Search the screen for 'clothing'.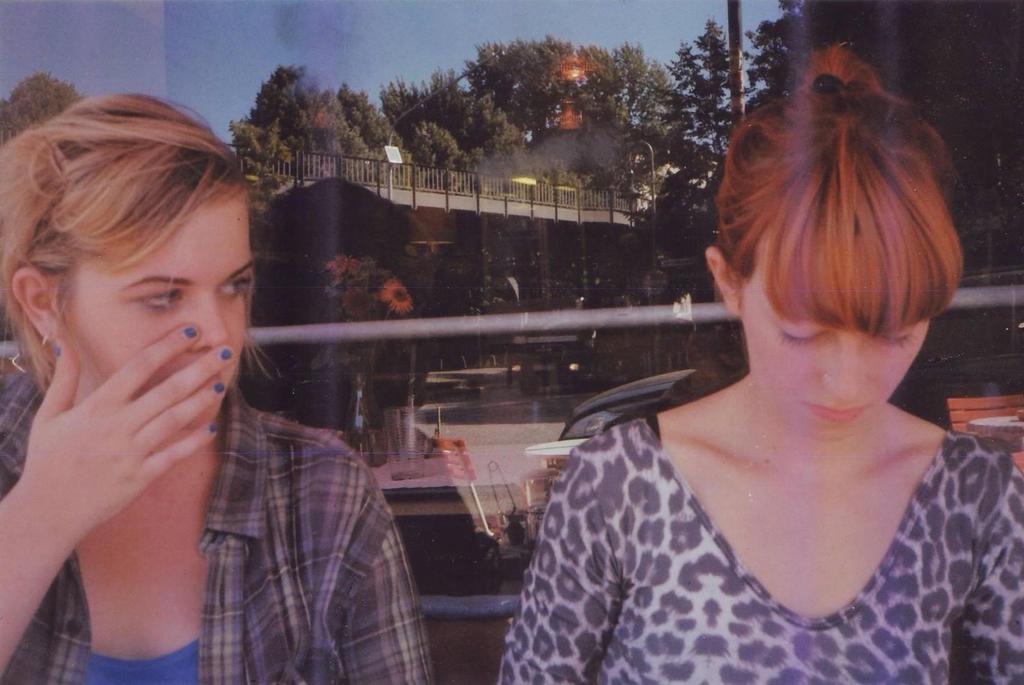
Found at box=[0, 370, 435, 684].
